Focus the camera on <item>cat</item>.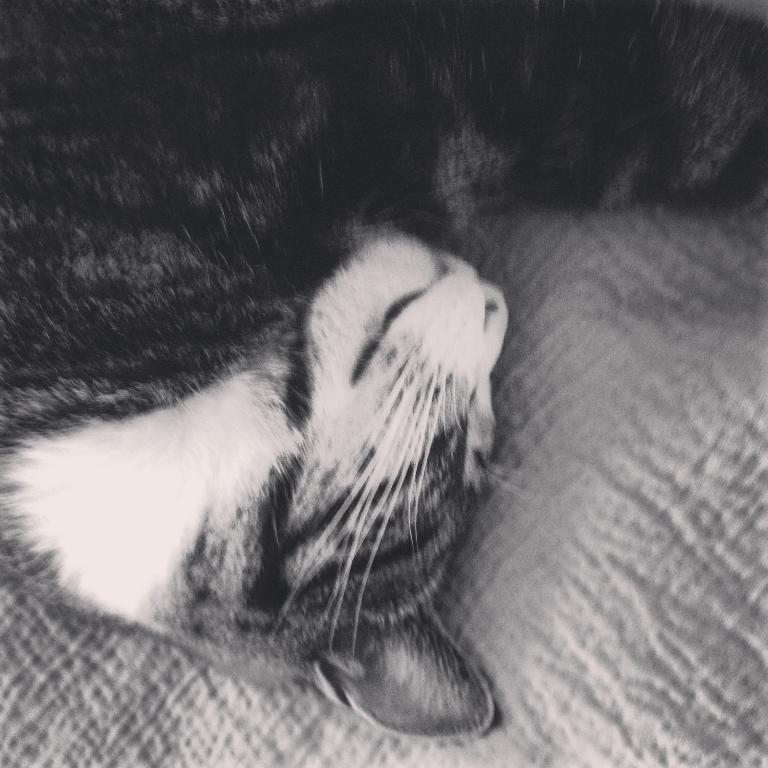
Focus region: <bbox>0, 219, 507, 655</bbox>.
